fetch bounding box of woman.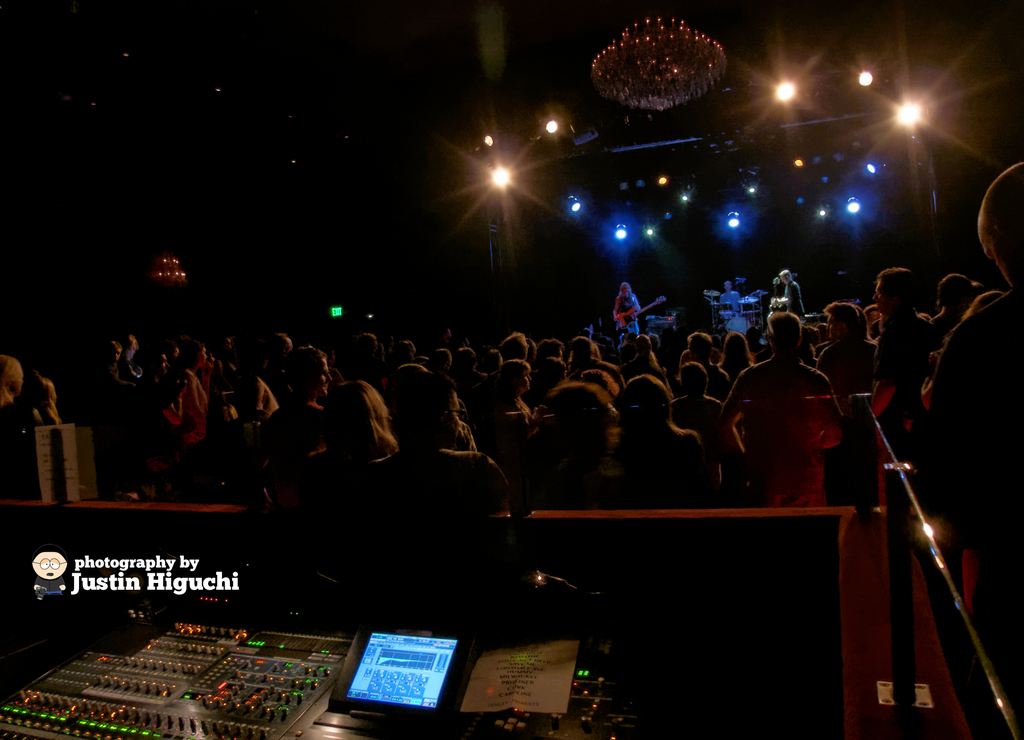
Bbox: region(167, 345, 213, 443).
